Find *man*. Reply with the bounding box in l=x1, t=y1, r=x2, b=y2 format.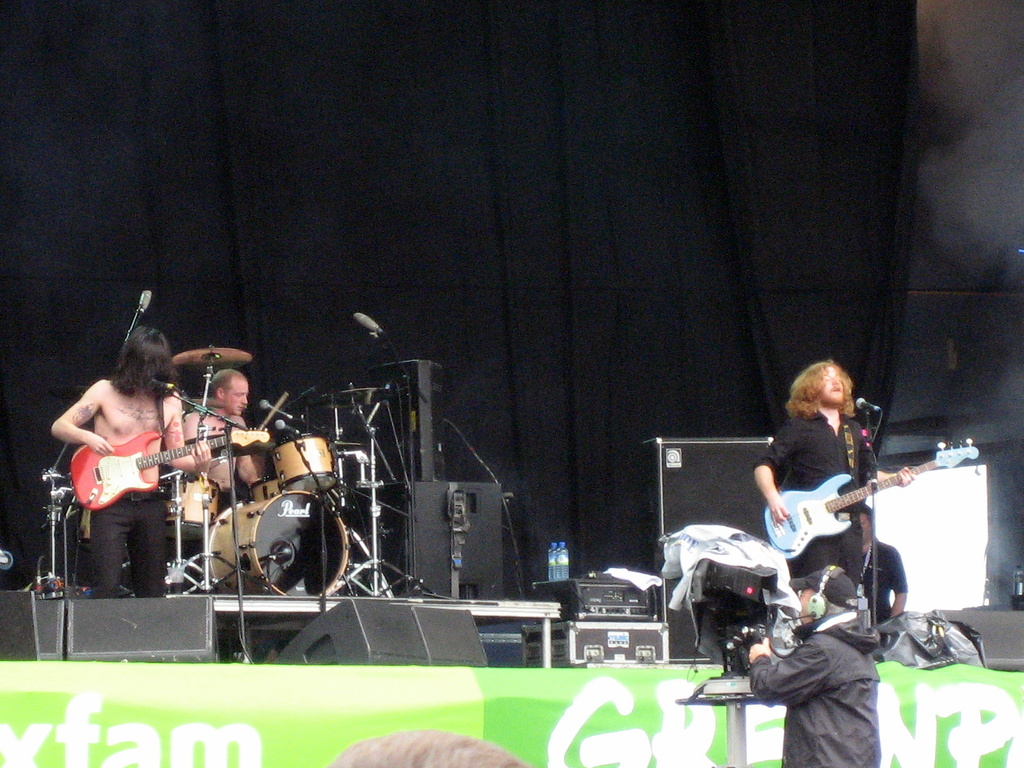
l=54, t=324, r=186, b=597.
